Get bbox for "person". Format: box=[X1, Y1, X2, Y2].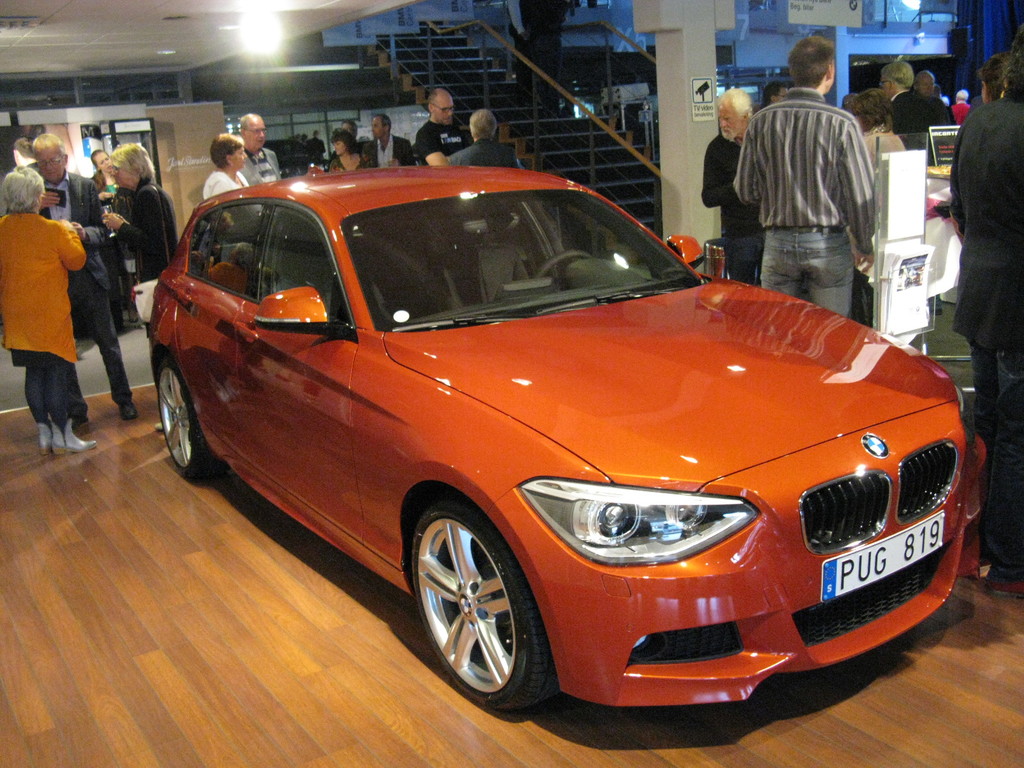
box=[874, 63, 965, 173].
